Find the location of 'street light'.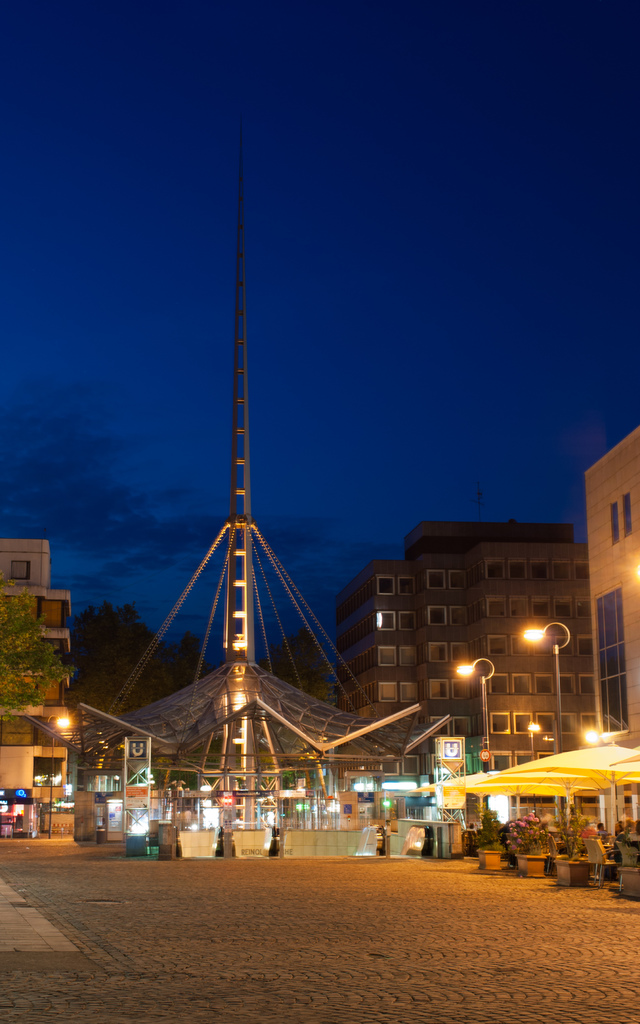
Location: 38, 713, 75, 840.
